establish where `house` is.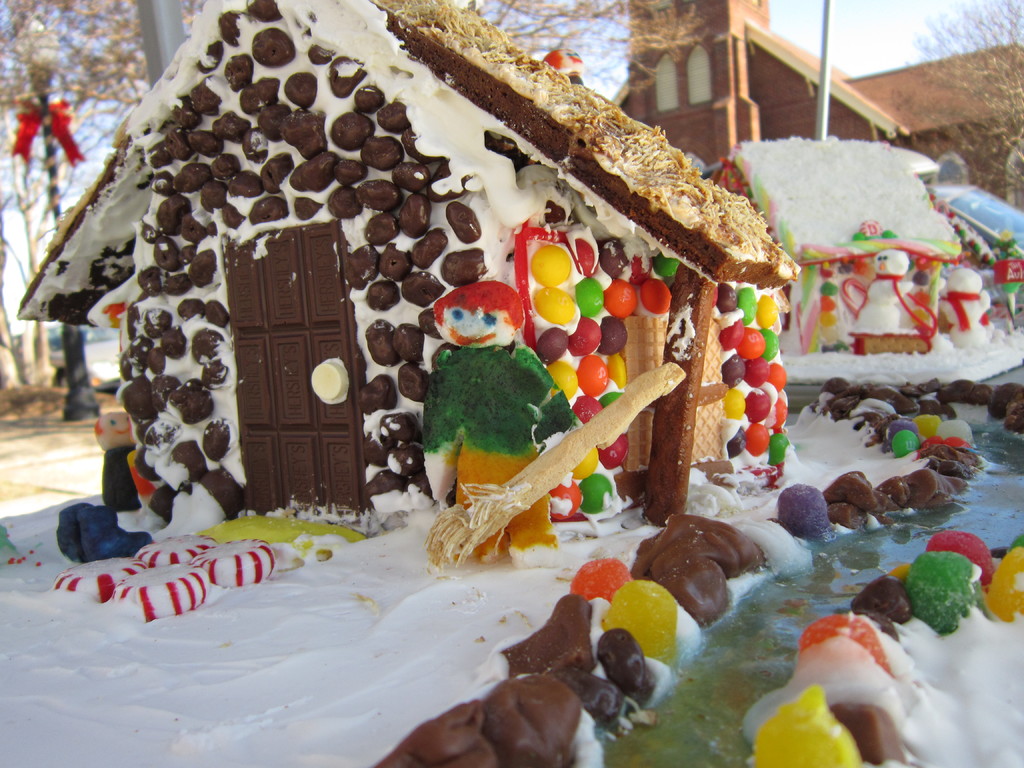
Established at bbox=[678, 129, 1023, 369].
